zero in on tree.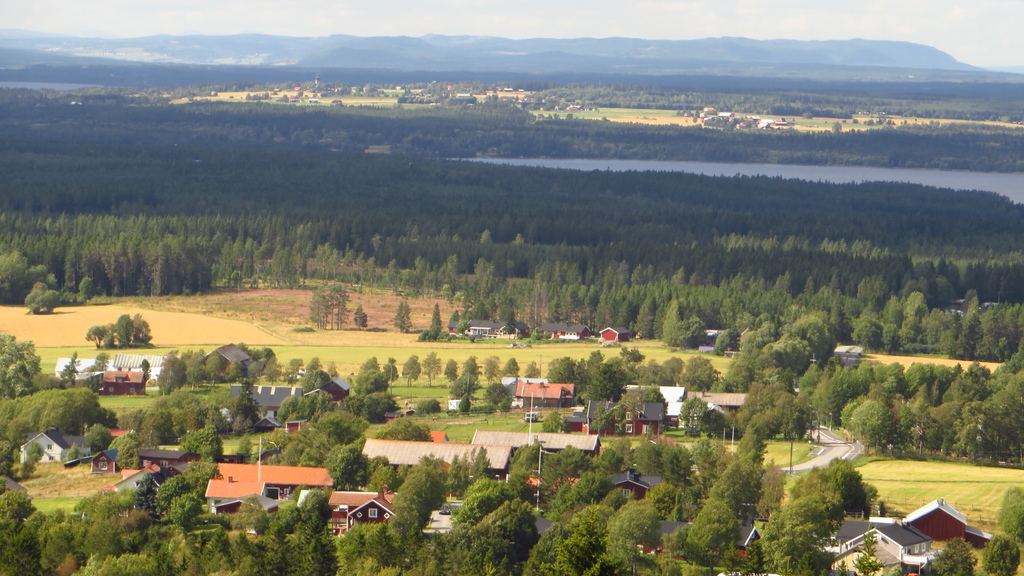
Zeroed in: [372,417,443,440].
